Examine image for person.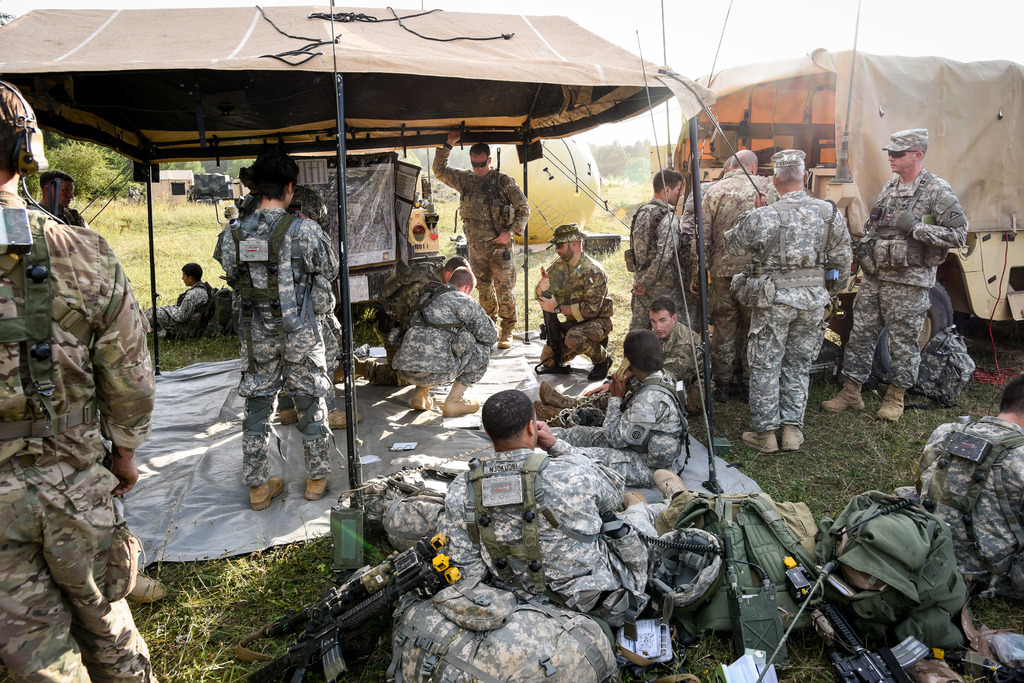
Examination result: left=916, top=376, right=1023, bottom=604.
